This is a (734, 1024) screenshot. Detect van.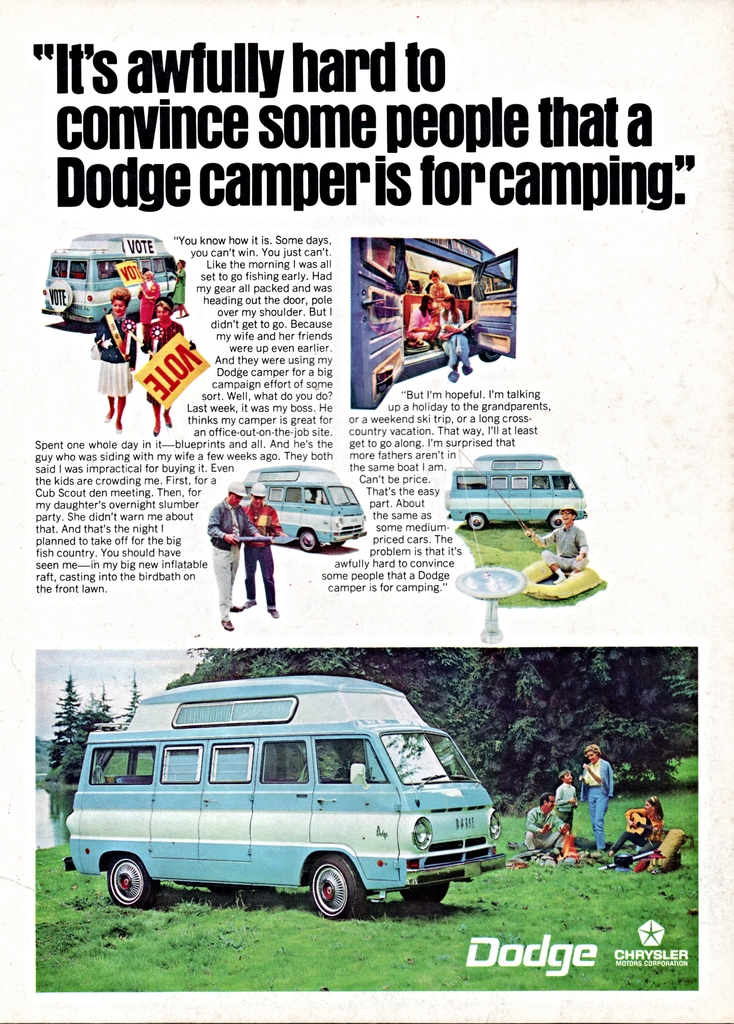
62 675 509 923.
